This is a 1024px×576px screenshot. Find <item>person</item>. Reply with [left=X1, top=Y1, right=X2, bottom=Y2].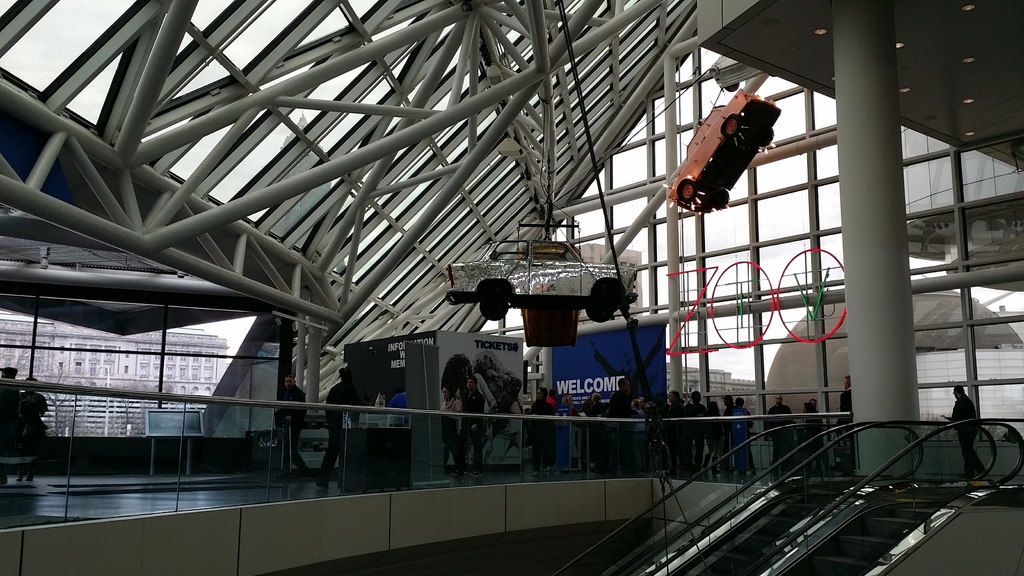
[left=833, top=372, right=854, bottom=444].
